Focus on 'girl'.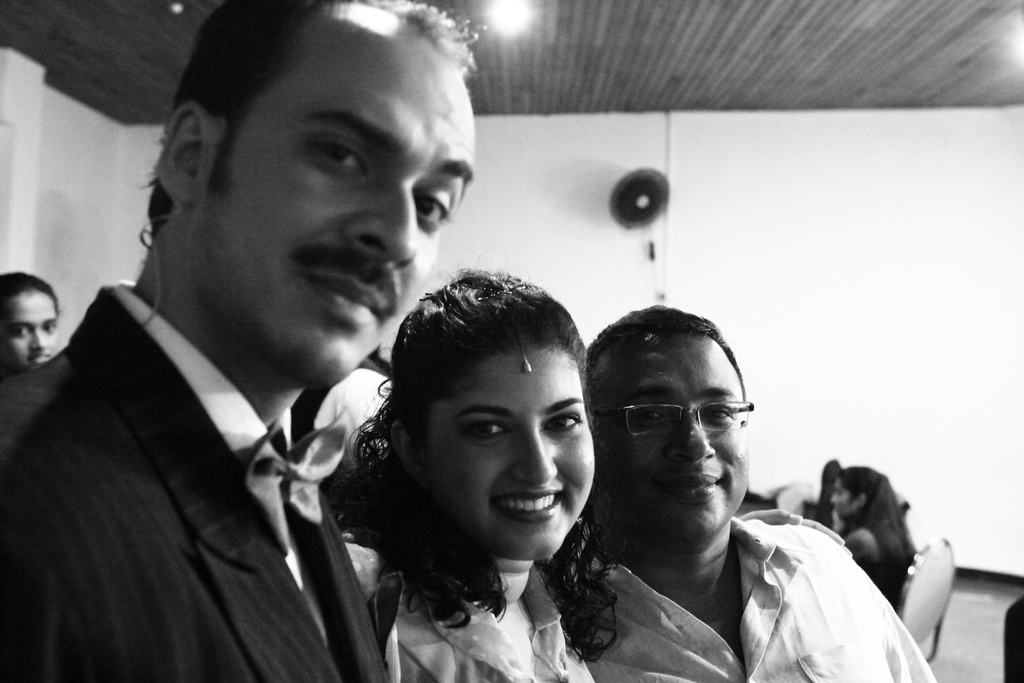
Focused at [0, 273, 65, 370].
